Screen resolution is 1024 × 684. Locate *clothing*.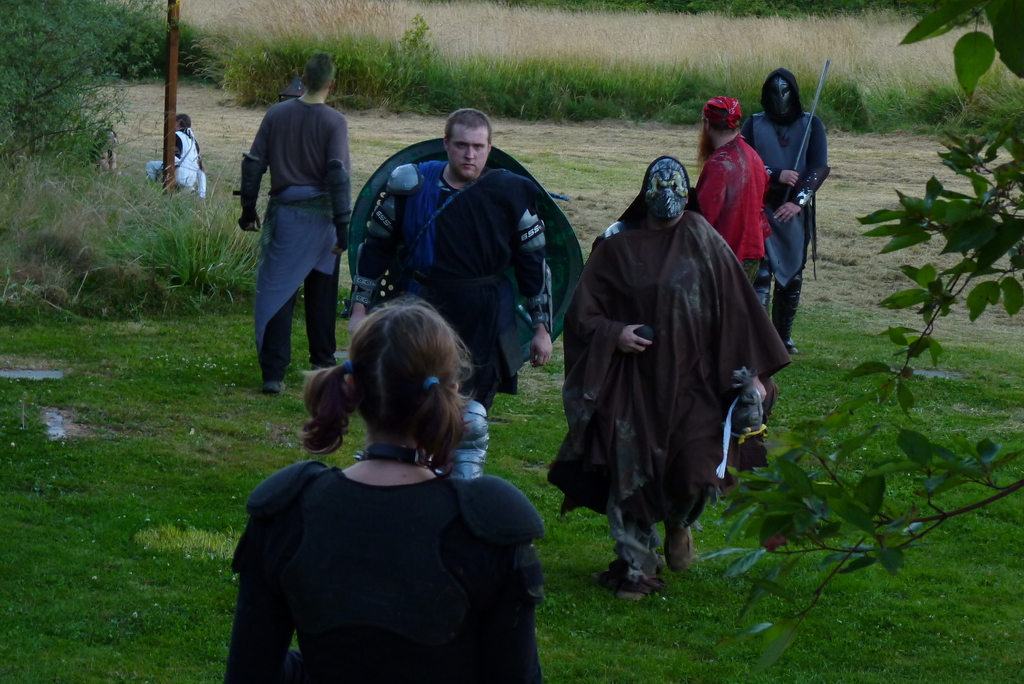
(550, 216, 796, 582).
